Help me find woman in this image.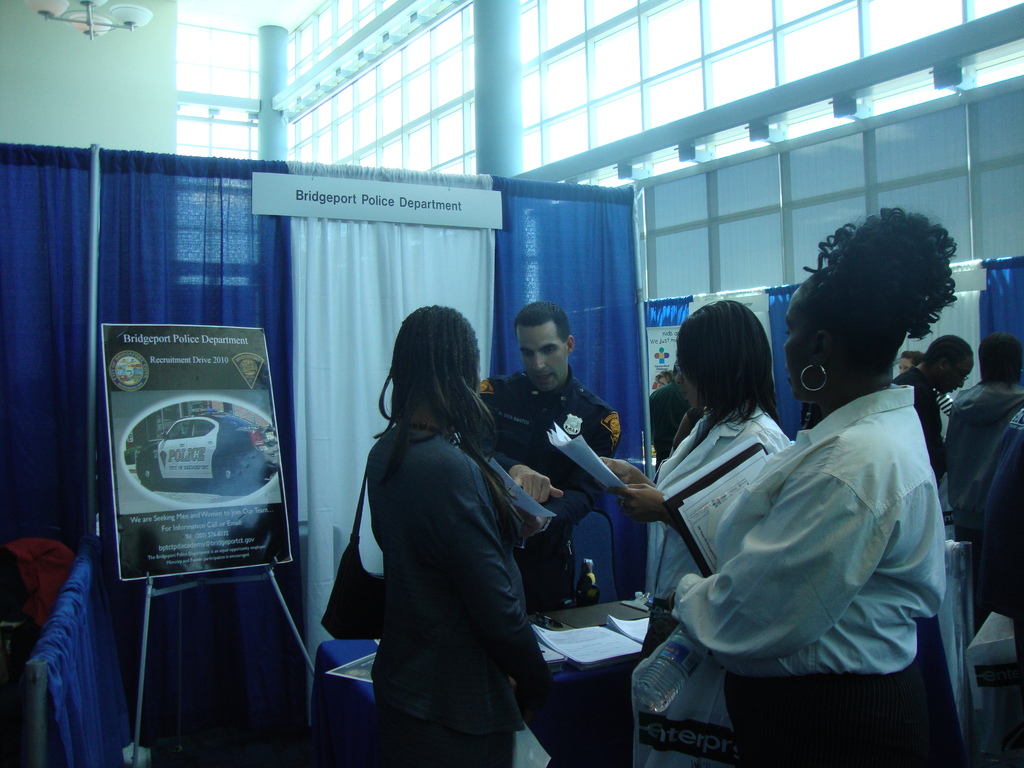
Found it: [left=897, top=355, right=922, bottom=373].
